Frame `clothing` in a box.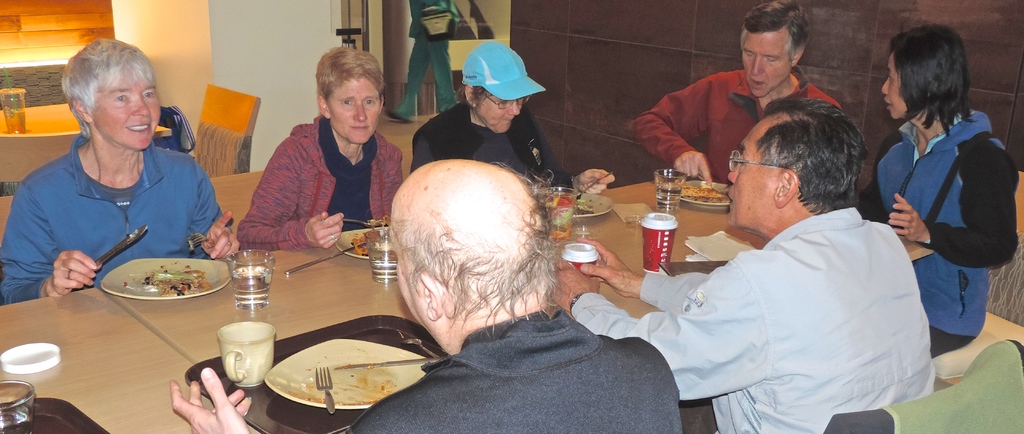
342/305/682/433.
